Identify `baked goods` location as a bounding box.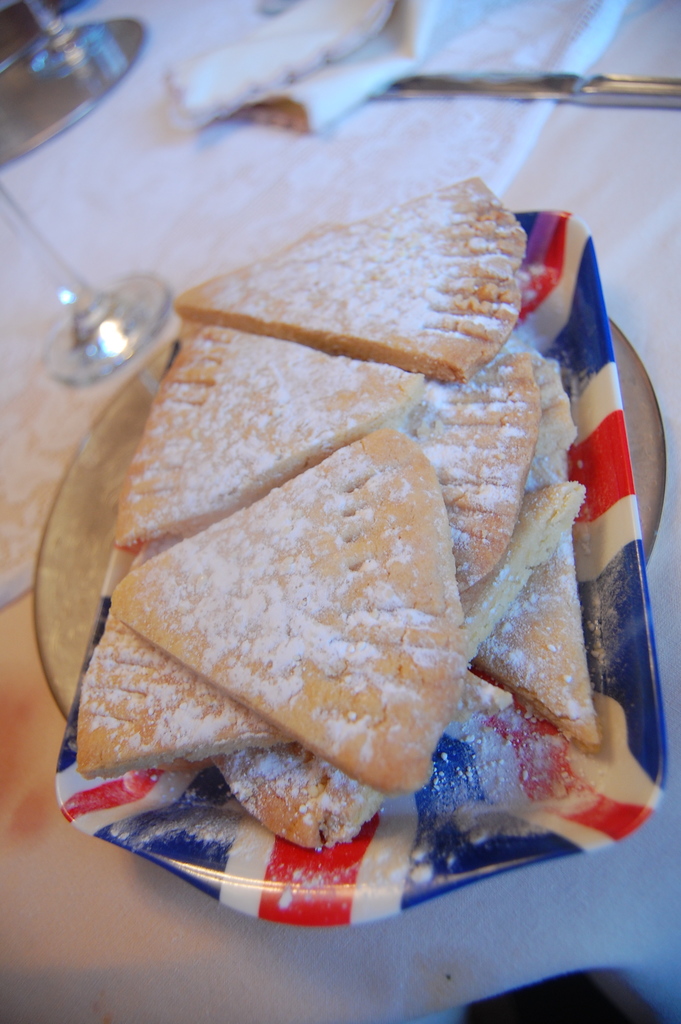
box(455, 483, 589, 669).
